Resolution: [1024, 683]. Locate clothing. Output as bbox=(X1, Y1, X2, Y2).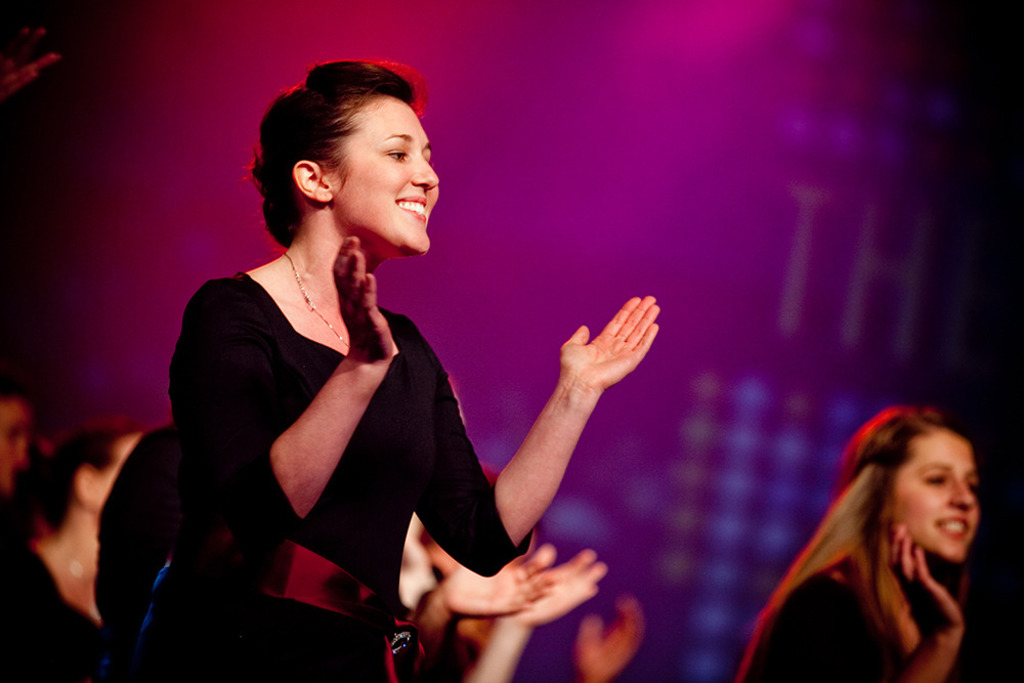
bbox=(170, 268, 523, 680).
